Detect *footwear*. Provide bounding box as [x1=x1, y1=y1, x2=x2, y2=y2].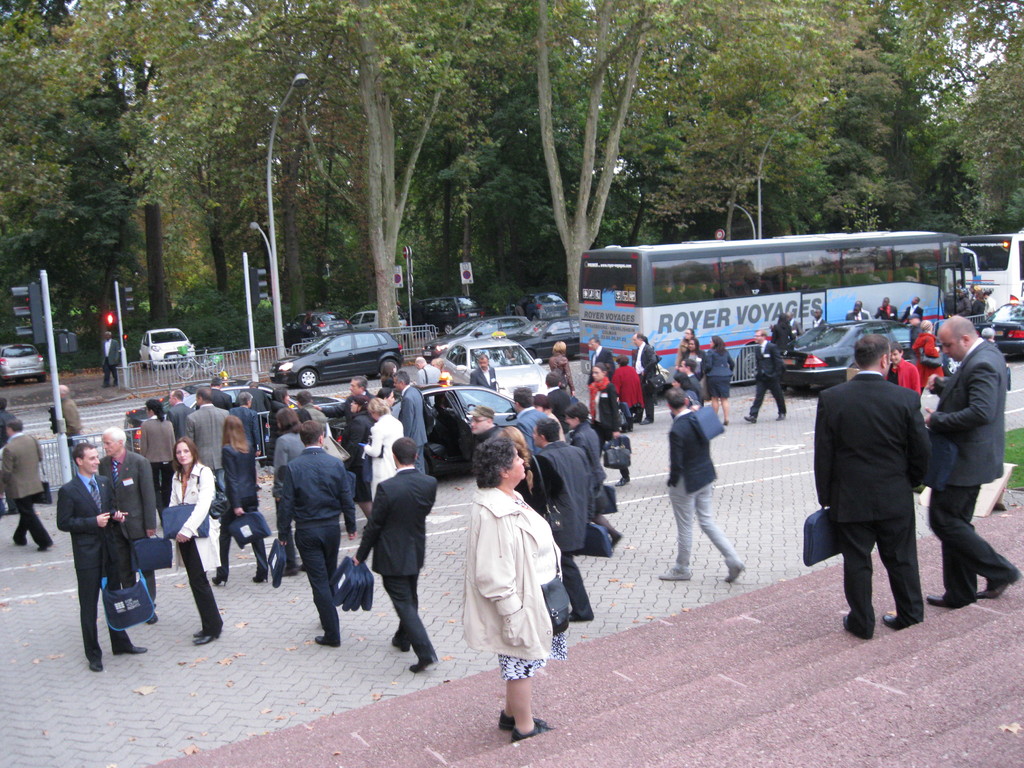
[x1=888, y1=612, x2=911, y2=627].
